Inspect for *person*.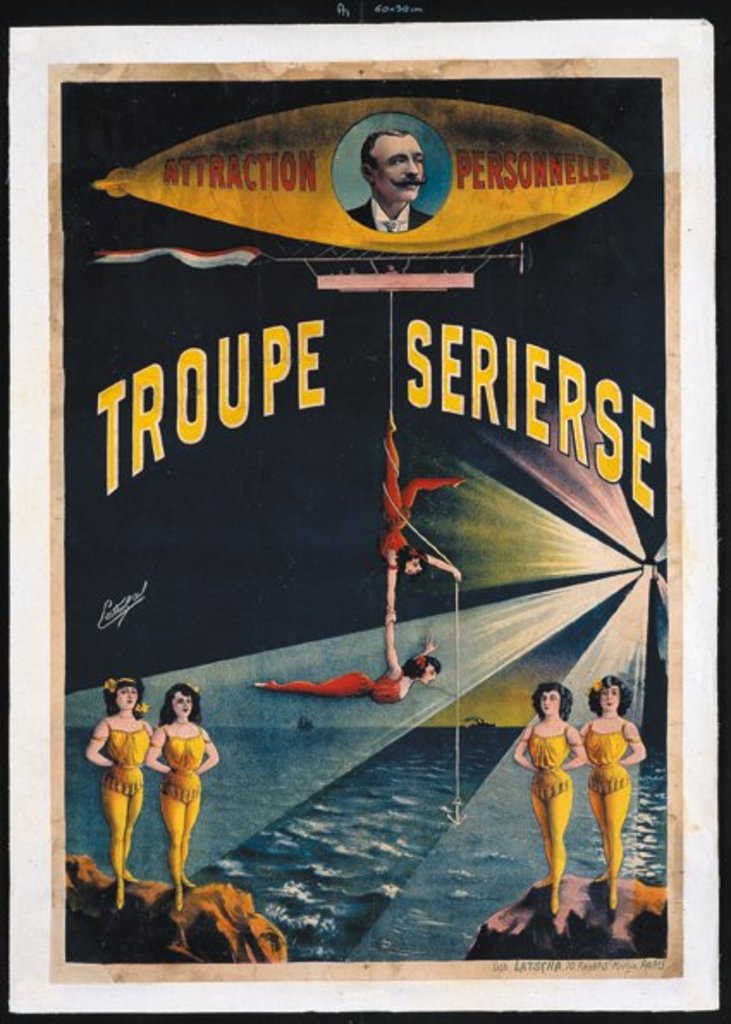
Inspection: 143 678 218 909.
